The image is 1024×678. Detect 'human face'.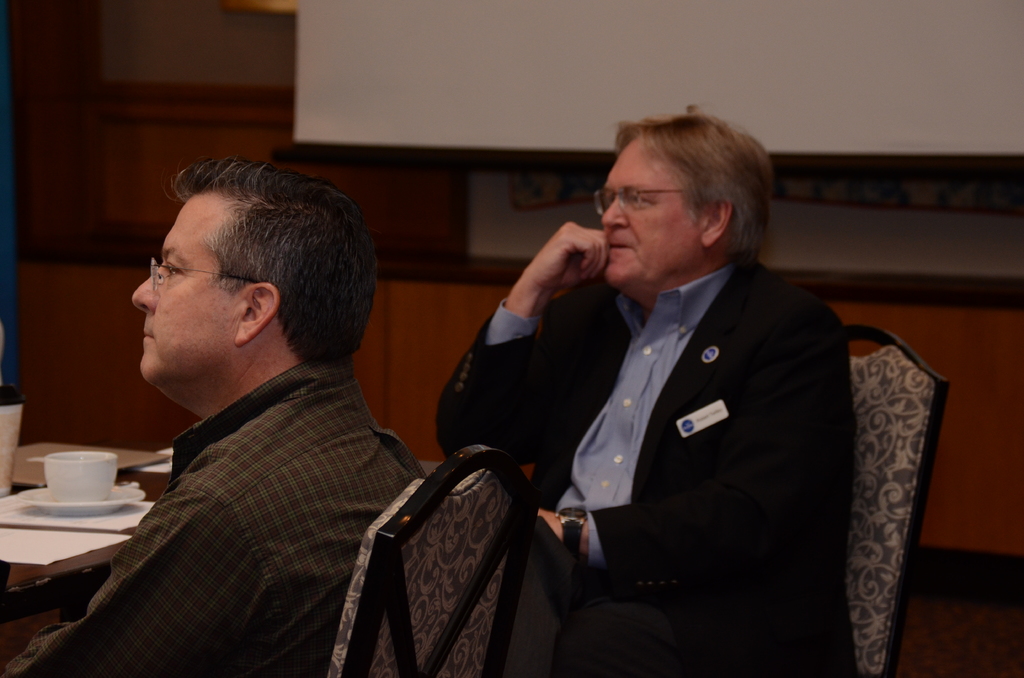
Detection: 137 192 236 380.
